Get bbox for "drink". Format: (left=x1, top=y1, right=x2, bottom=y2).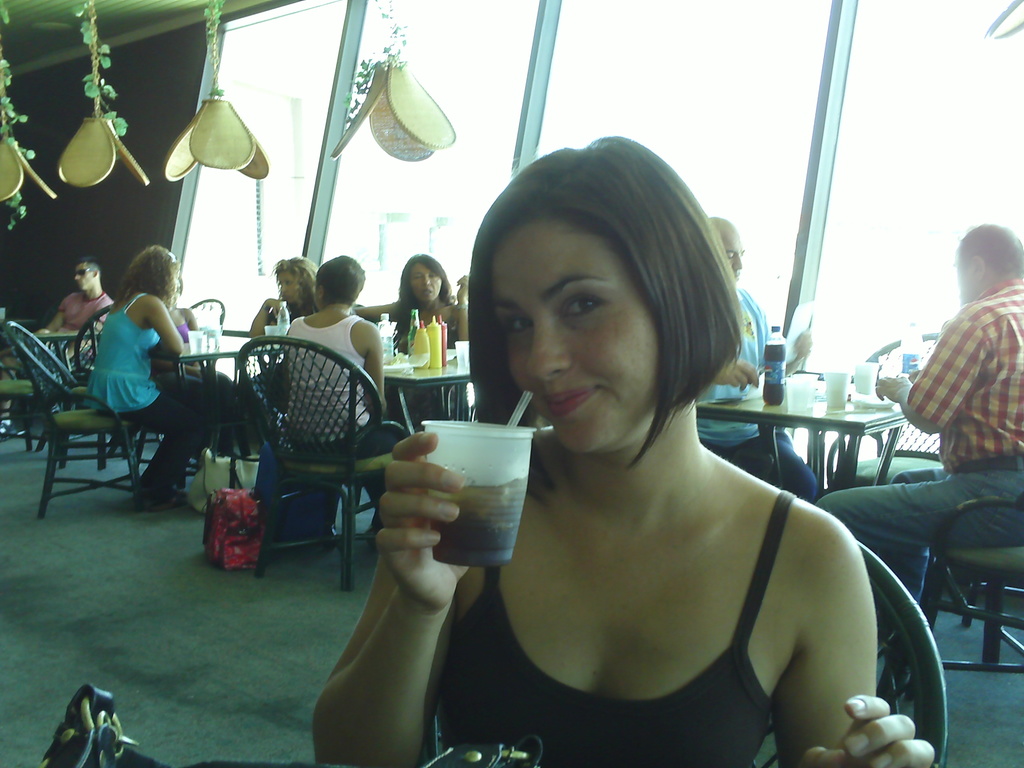
(left=375, top=311, right=392, bottom=365).
